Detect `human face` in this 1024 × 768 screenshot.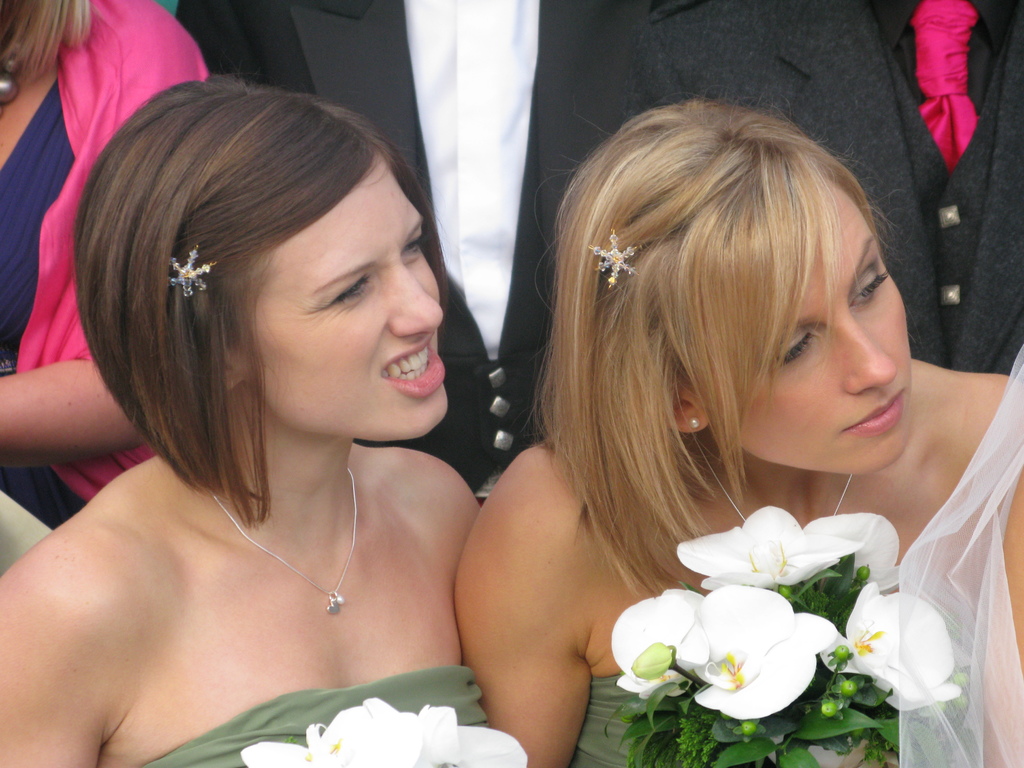
Detection: 241, 154, 449, 438.
